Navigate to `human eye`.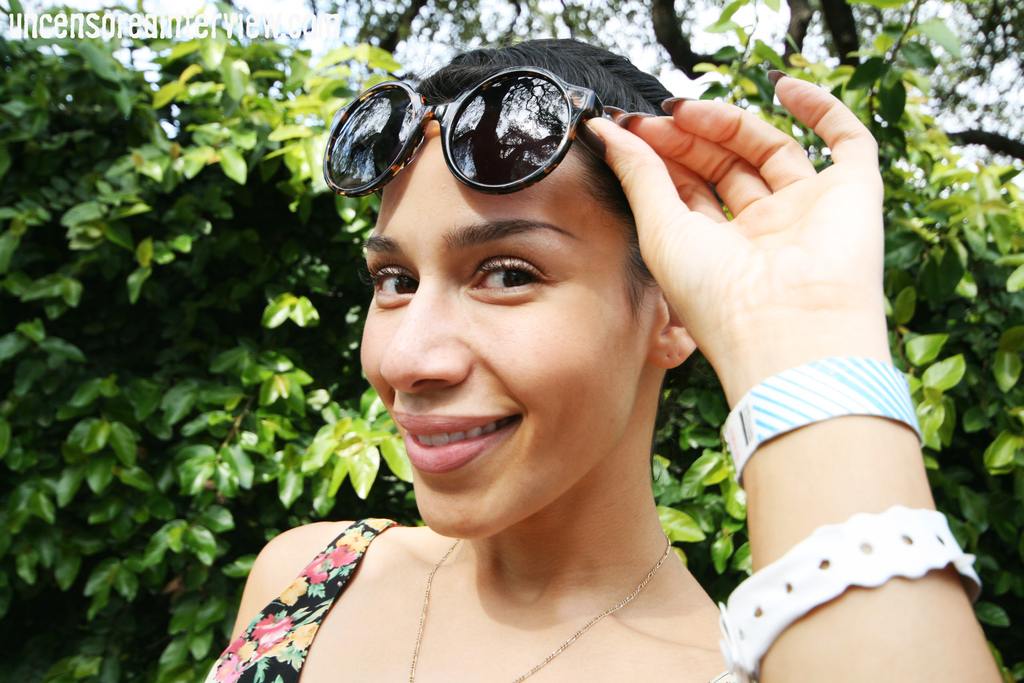
Navigation target: locate(359, 261, 417, 307).
